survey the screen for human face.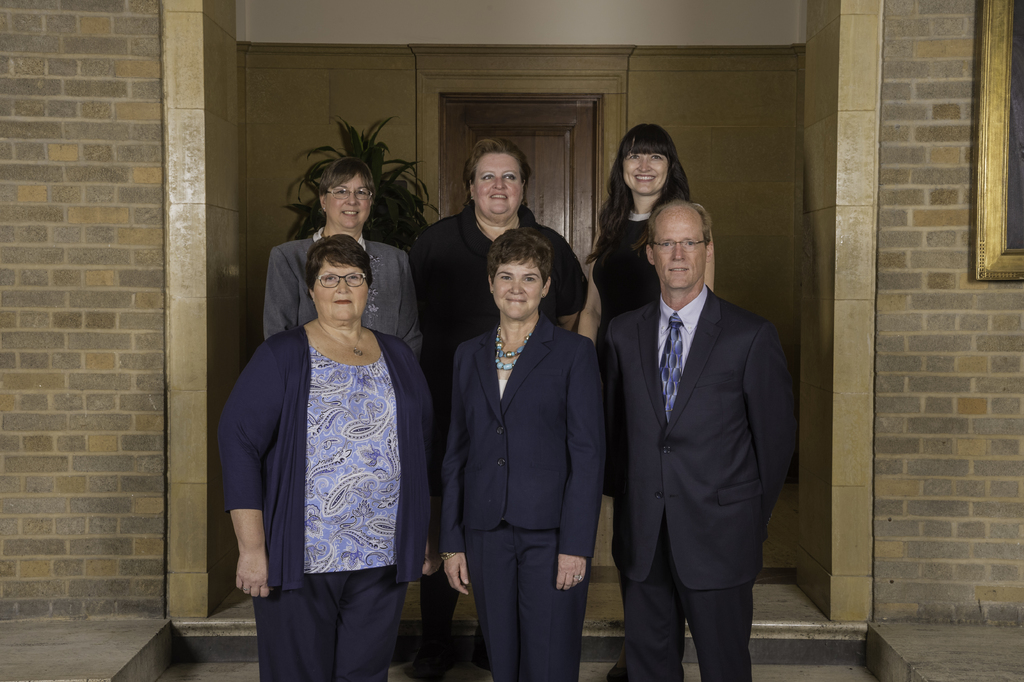
Survey found: 623, 151, 666, 192.
